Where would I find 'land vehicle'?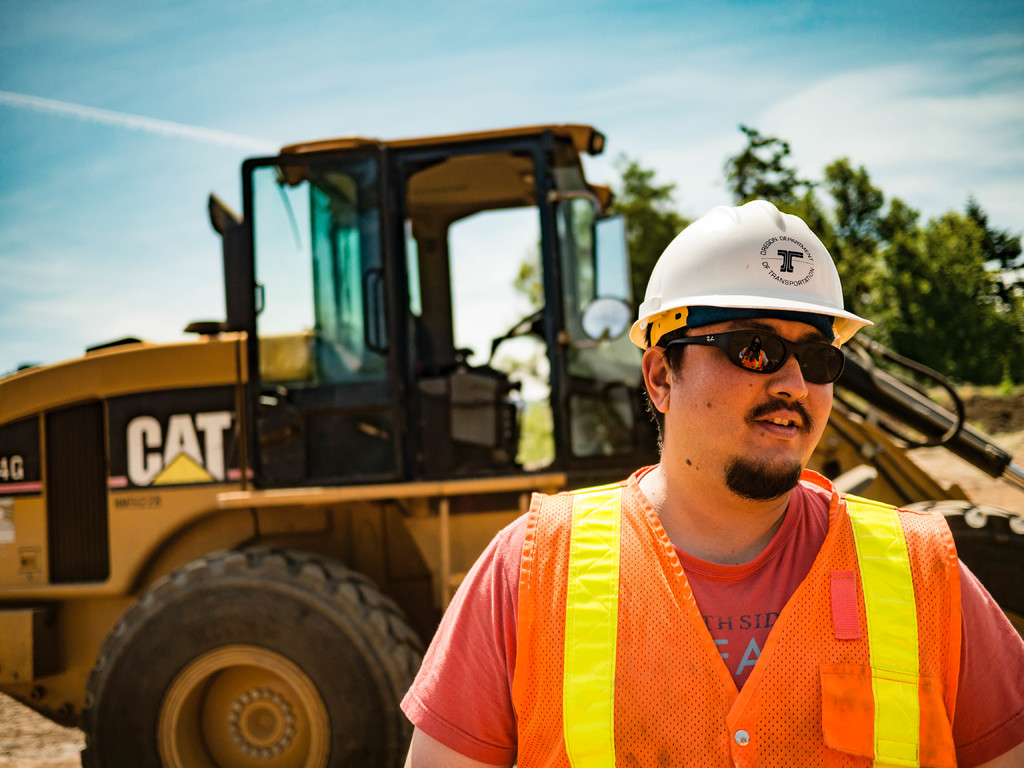
At <box>0,126,1023,767</box>.
